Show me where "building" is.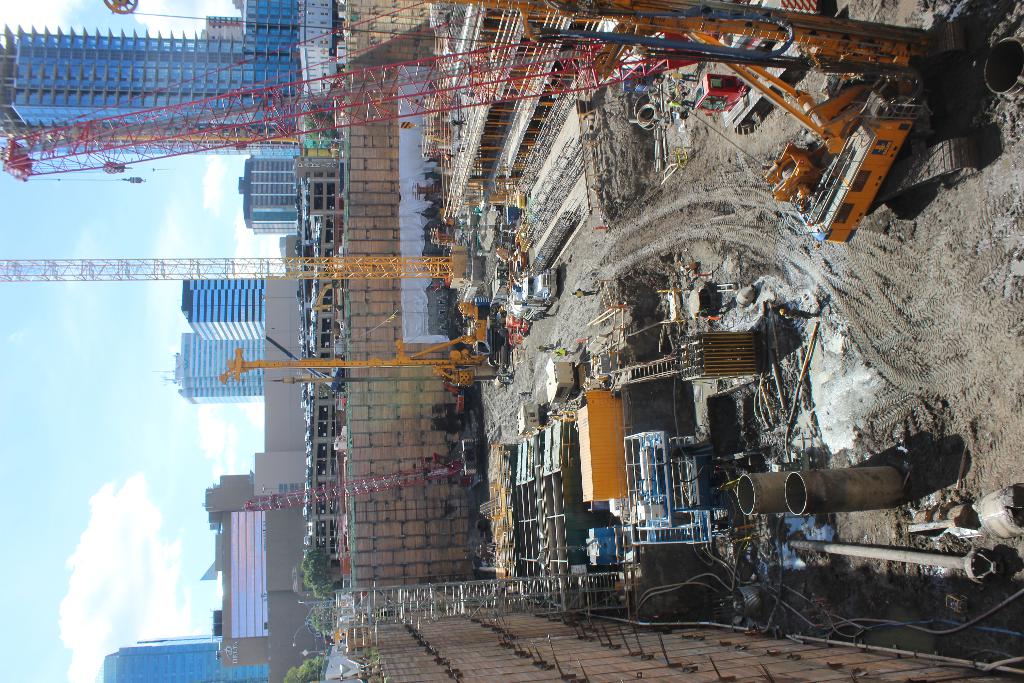
"building" is at [x1=177, y1=273, x2=268, y2=340].
